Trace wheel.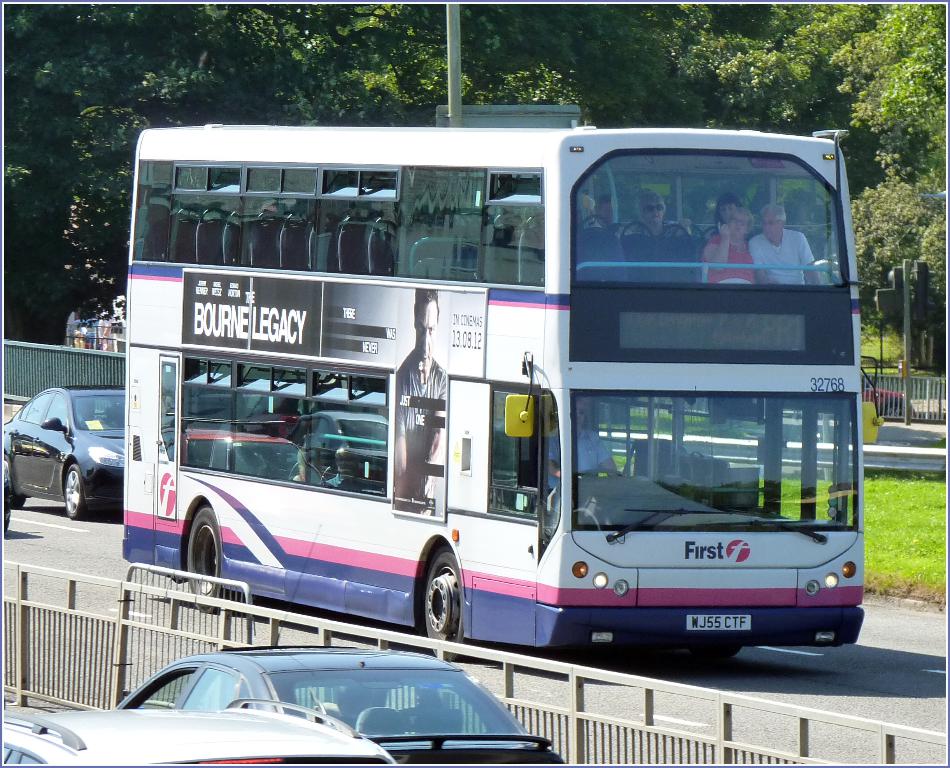
Traced to (left=184, top=500, right=246, bottom=616).
